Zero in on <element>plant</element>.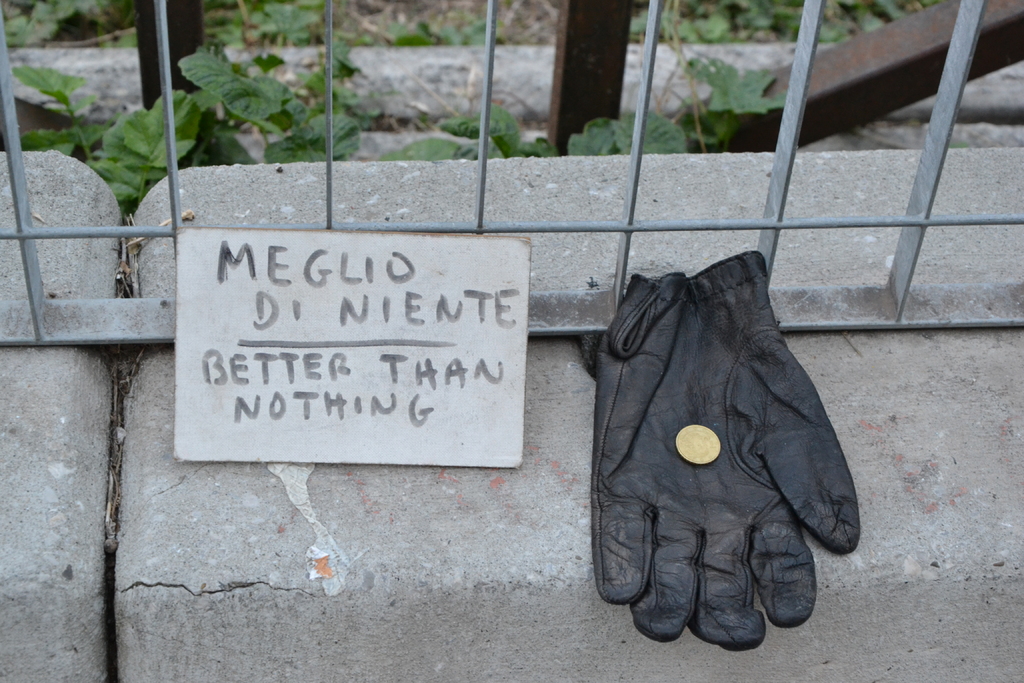
Zeroed in: (x1=357, y1=13, x2=503, y2=47).
